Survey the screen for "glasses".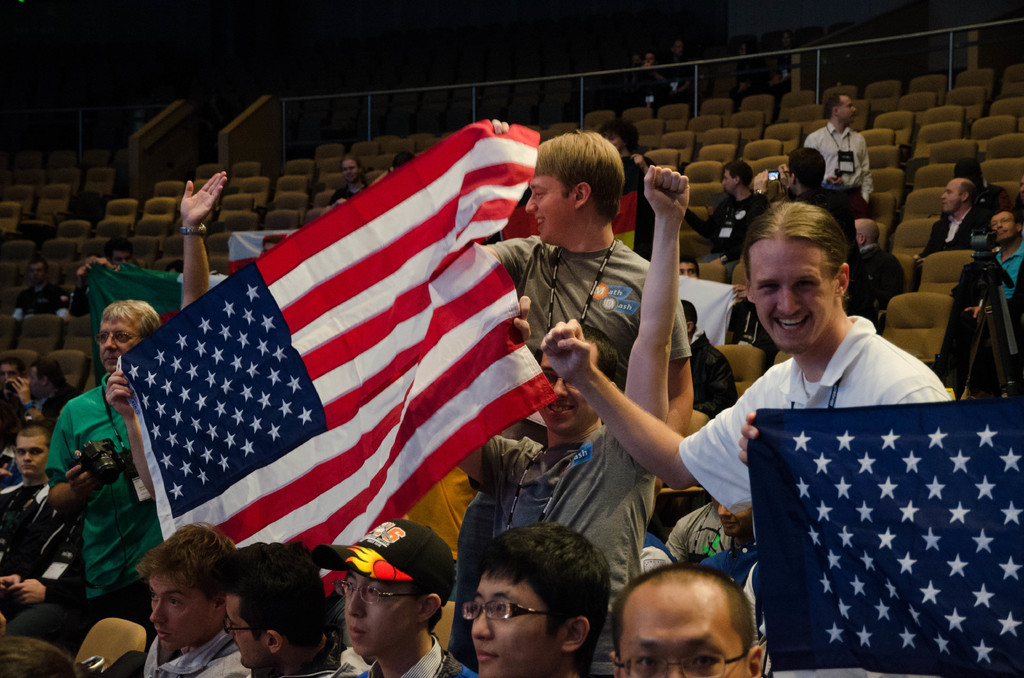
Survey found: {"x1": 332, "y1": 579, "x2": 419, "y2": 606}.
